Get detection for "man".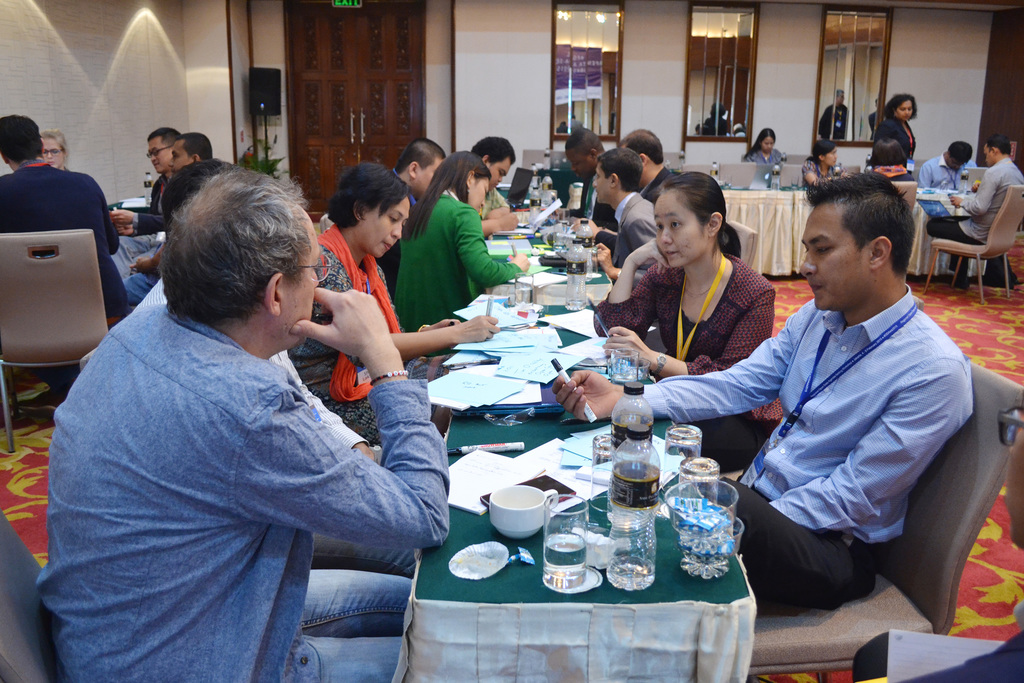
Detection: <box>116,133,219,282</box>.
